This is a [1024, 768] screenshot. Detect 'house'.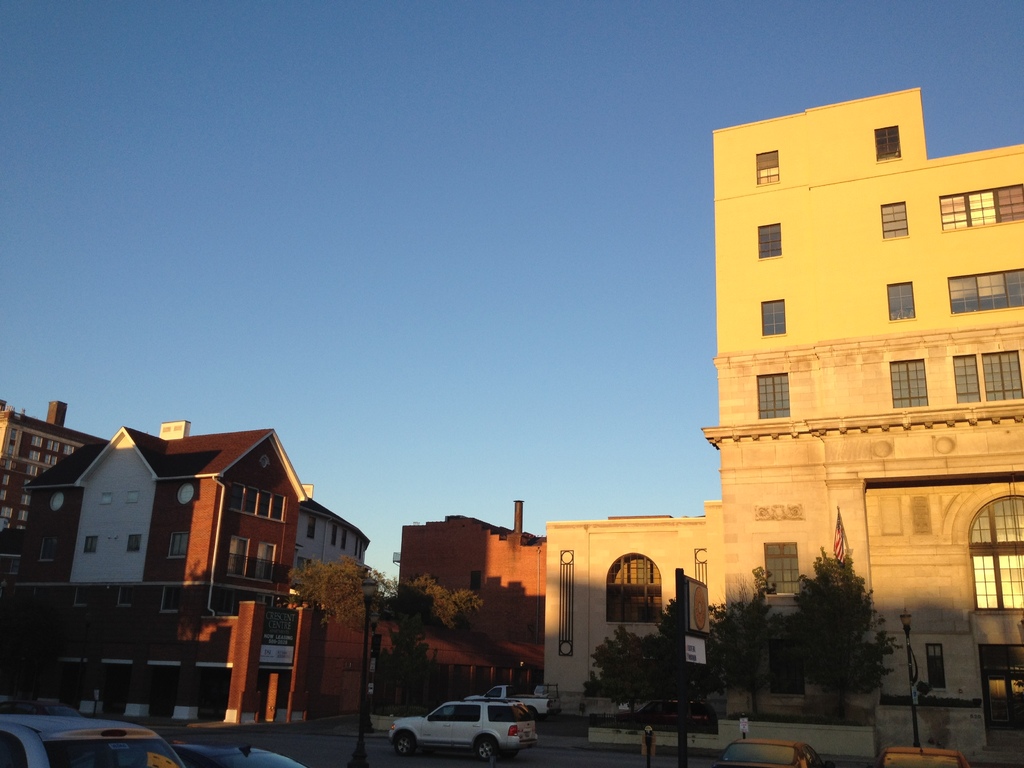
Rect(383, 498, 541, 720).
